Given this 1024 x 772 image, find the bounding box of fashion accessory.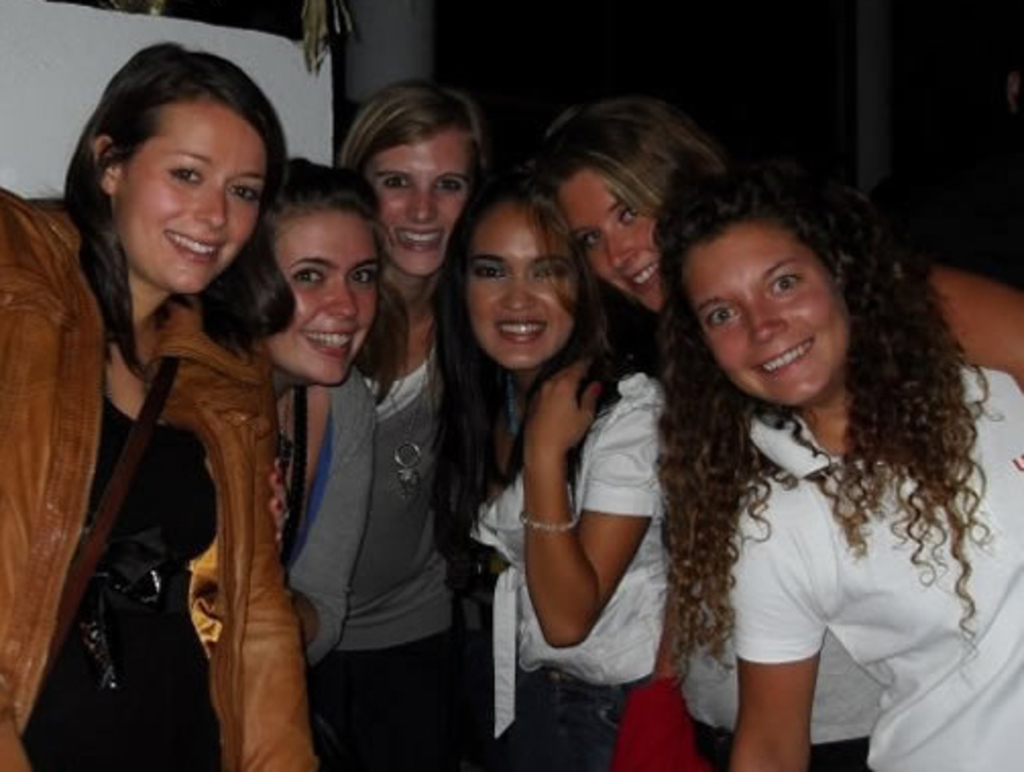
277, 389, 295, 471.
